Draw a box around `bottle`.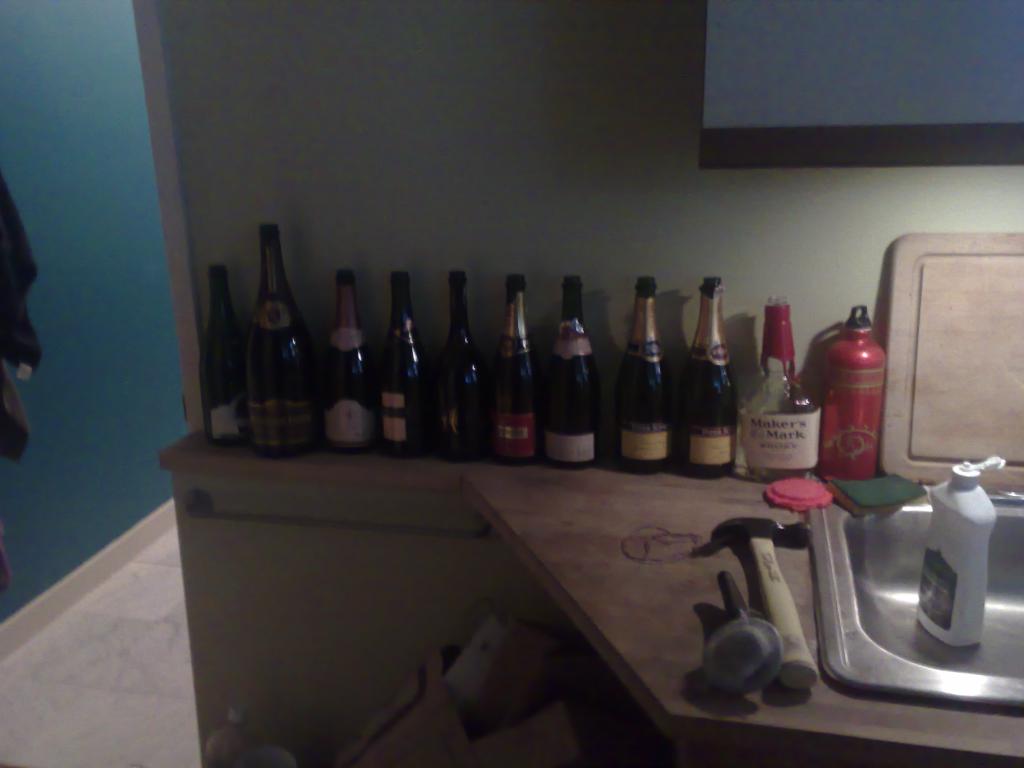
box(440, 271, 490, 461).
